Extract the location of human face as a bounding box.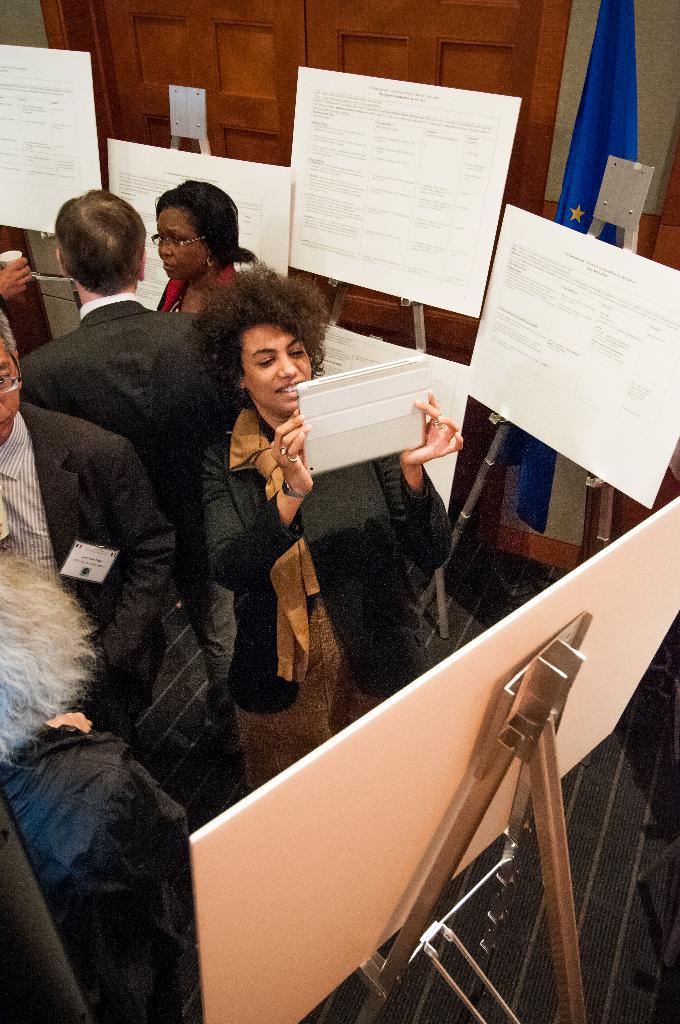
(left=239, top=325, right=311, bottom=414).
